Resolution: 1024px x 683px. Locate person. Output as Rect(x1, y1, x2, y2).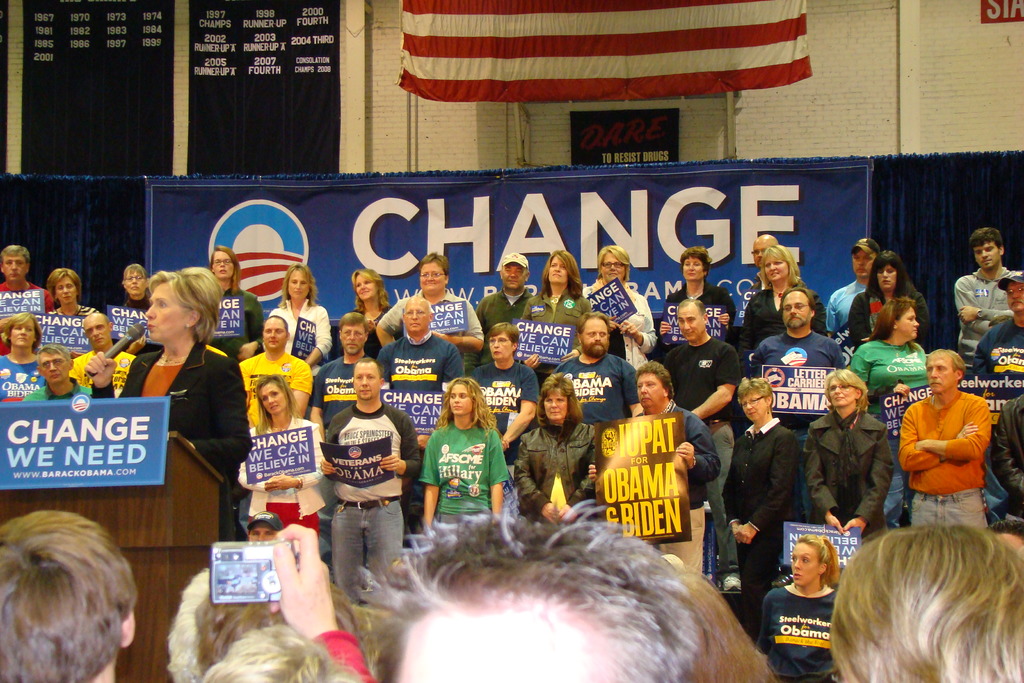
Rect(514, 245, 588, 375).
